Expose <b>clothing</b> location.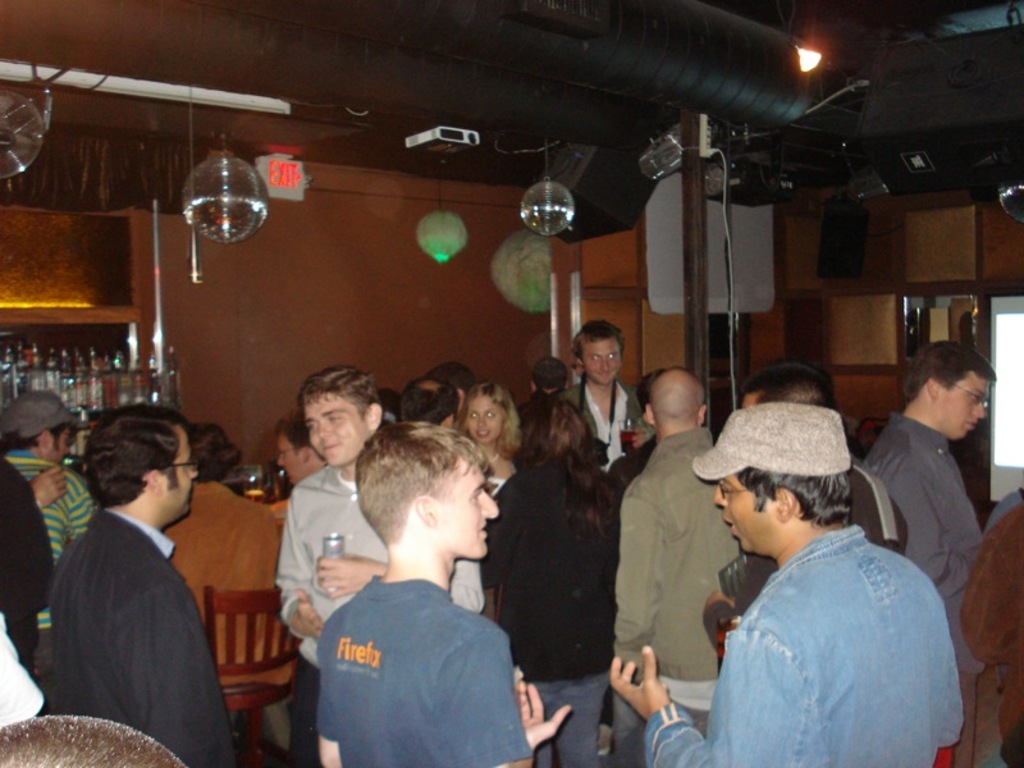
Exposed at crop(557, 371, 649, 481).
